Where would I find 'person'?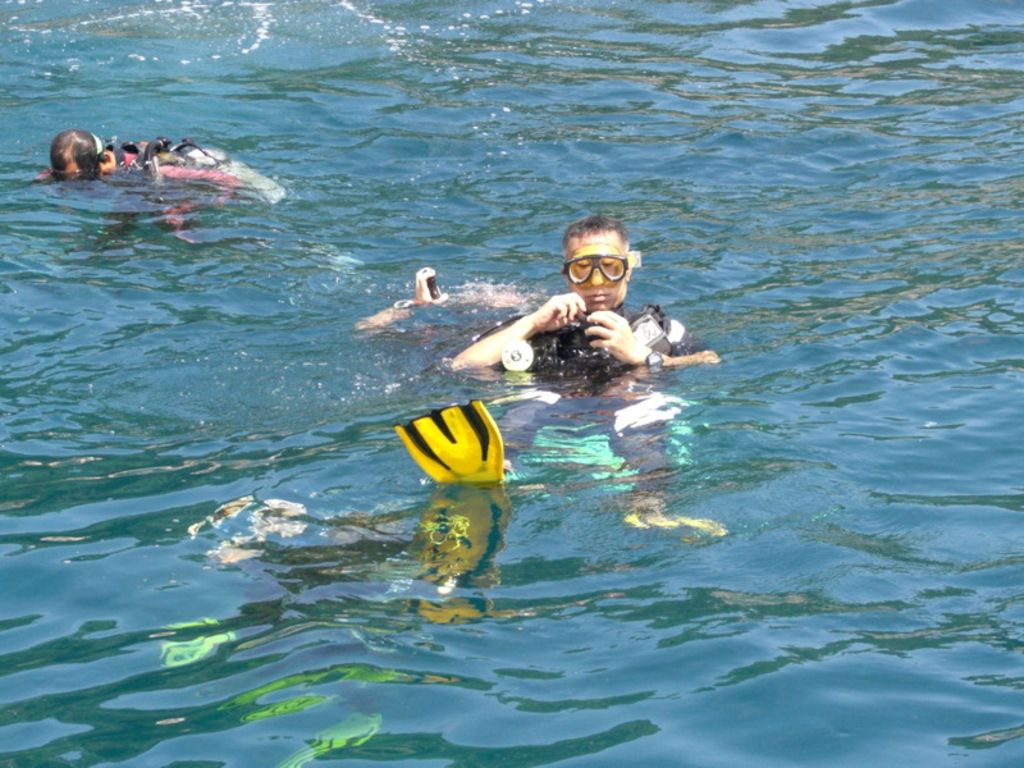
At 151,493,488,712.
